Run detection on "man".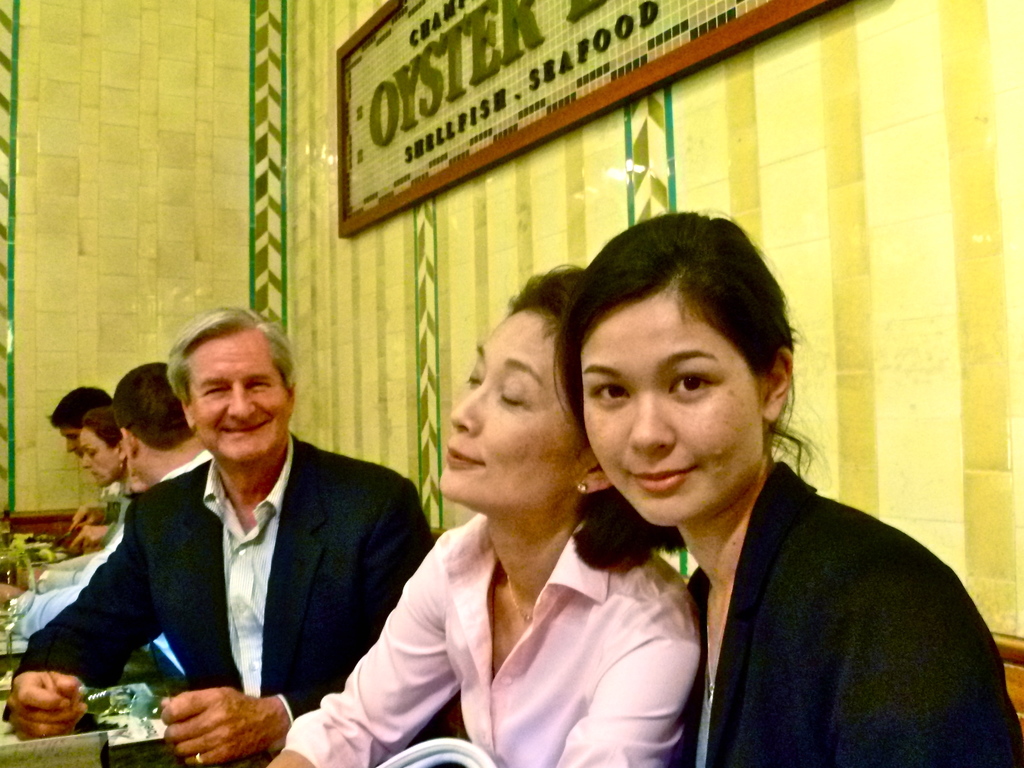
Result: [left=4, top=306, right=451, bottom=767].
